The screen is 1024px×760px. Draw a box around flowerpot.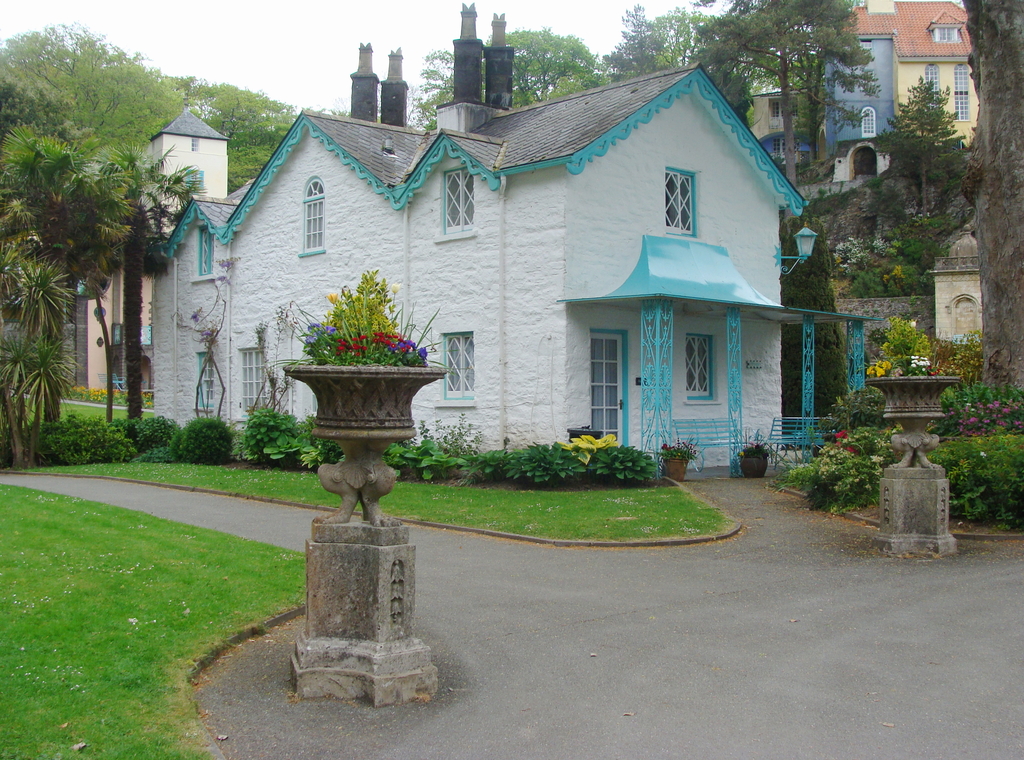
select_region(660, 458, 691, 481).
